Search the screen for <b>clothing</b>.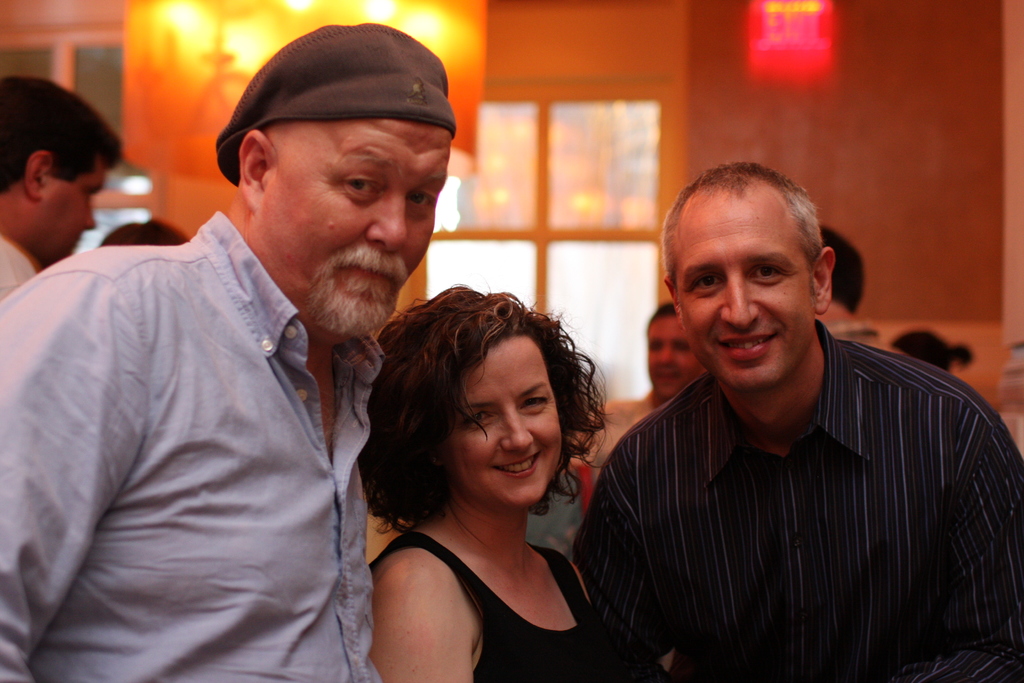
Found at pyautogui.locateOnScreen(0, 214, 383, 682).
